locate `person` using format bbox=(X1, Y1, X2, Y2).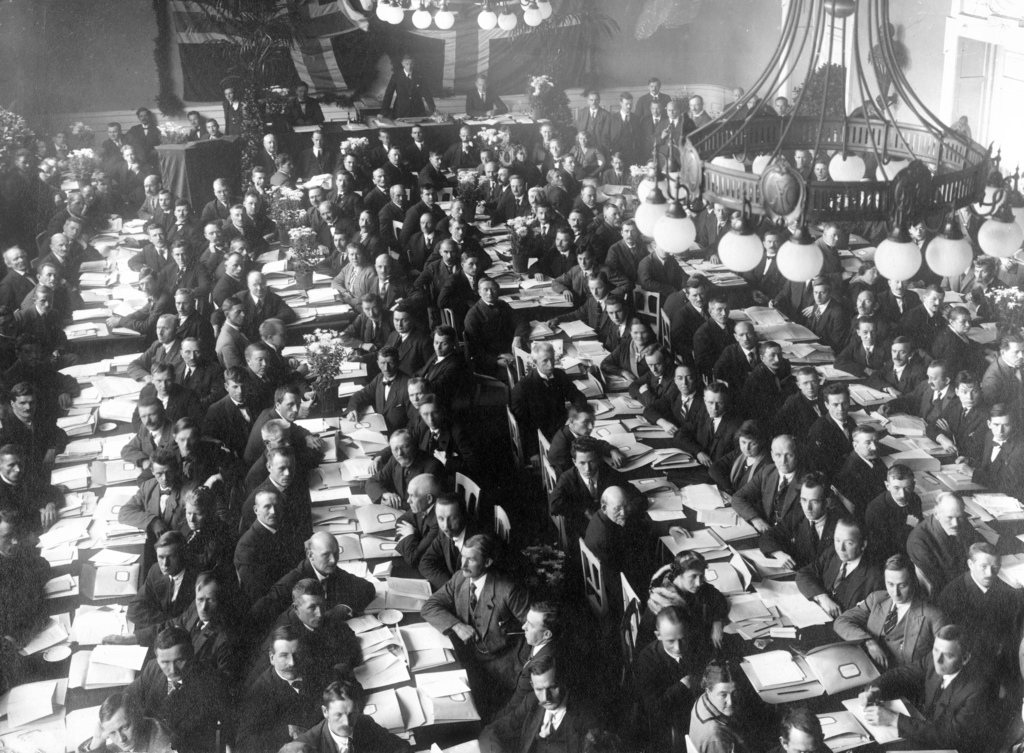
bbox=(769, 94, 793, 124).
